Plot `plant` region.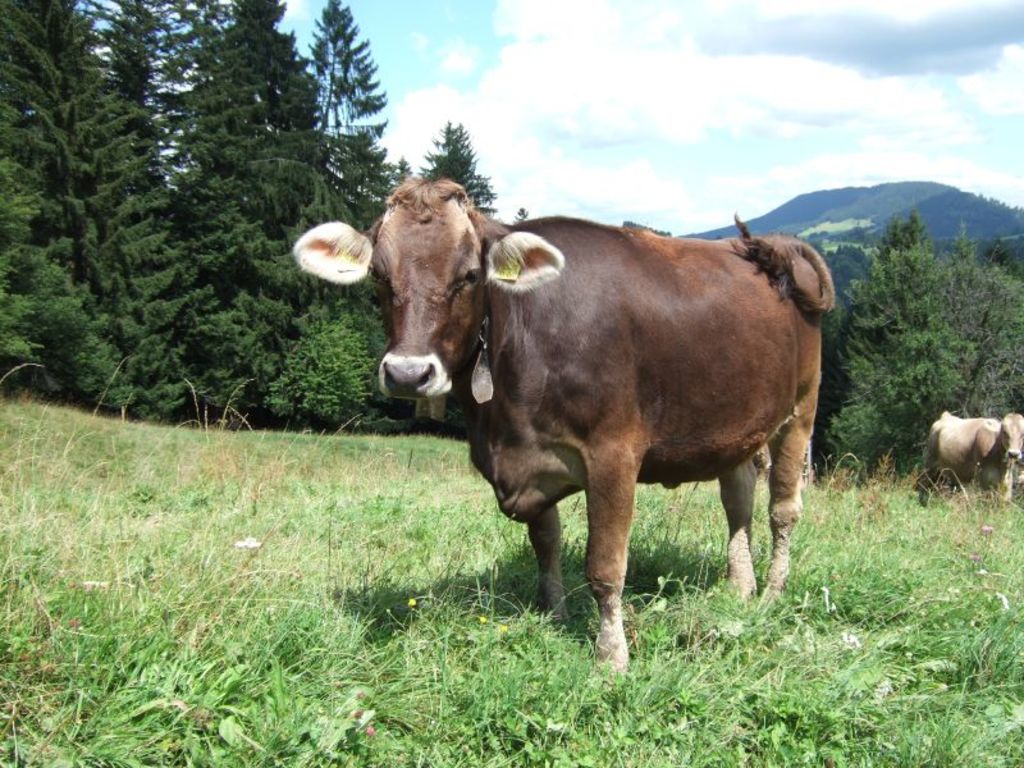
Plotted at 975/475/995/516.
